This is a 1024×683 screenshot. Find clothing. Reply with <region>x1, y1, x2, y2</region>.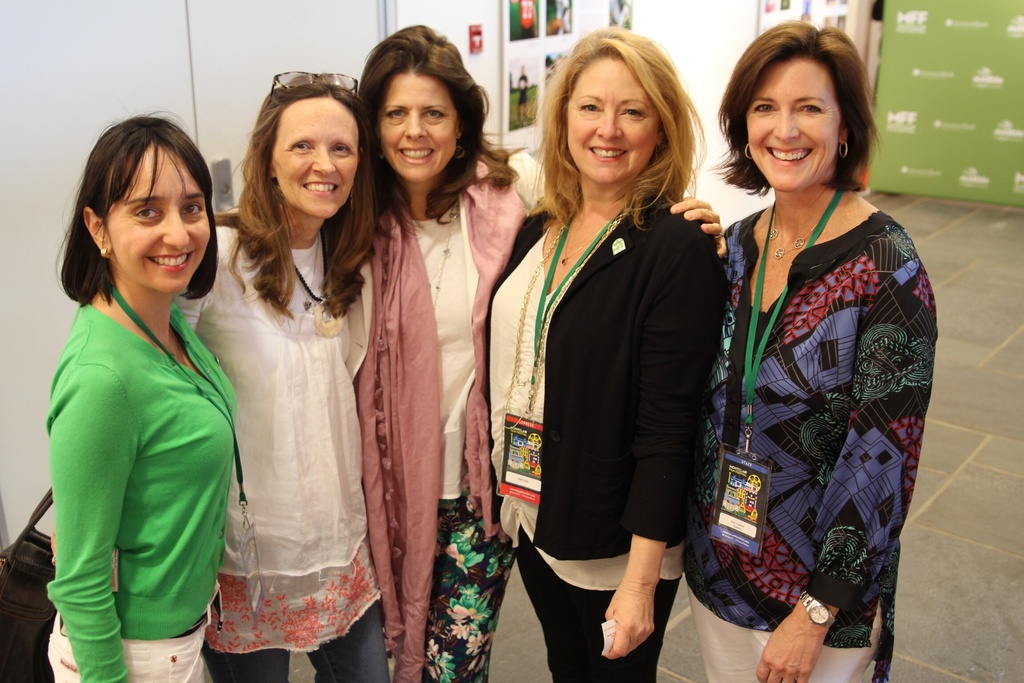
<region>483, 147, 726, 682</region>.
